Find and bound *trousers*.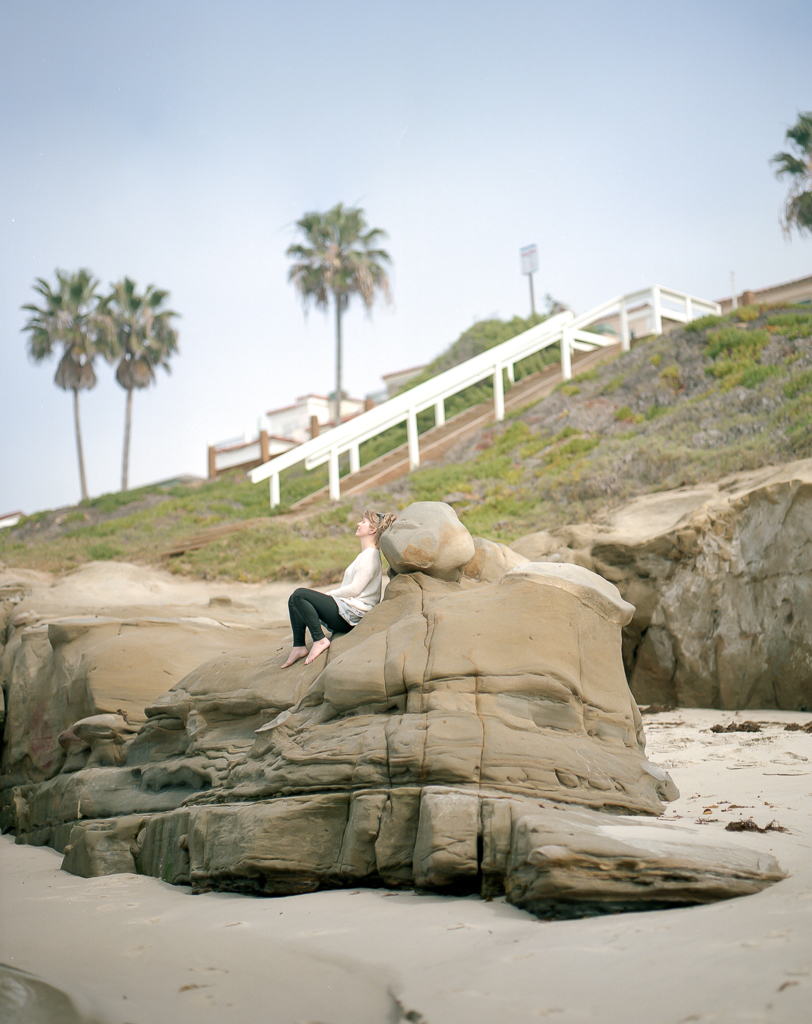
Bound: box(287, 586, 356, 644).
